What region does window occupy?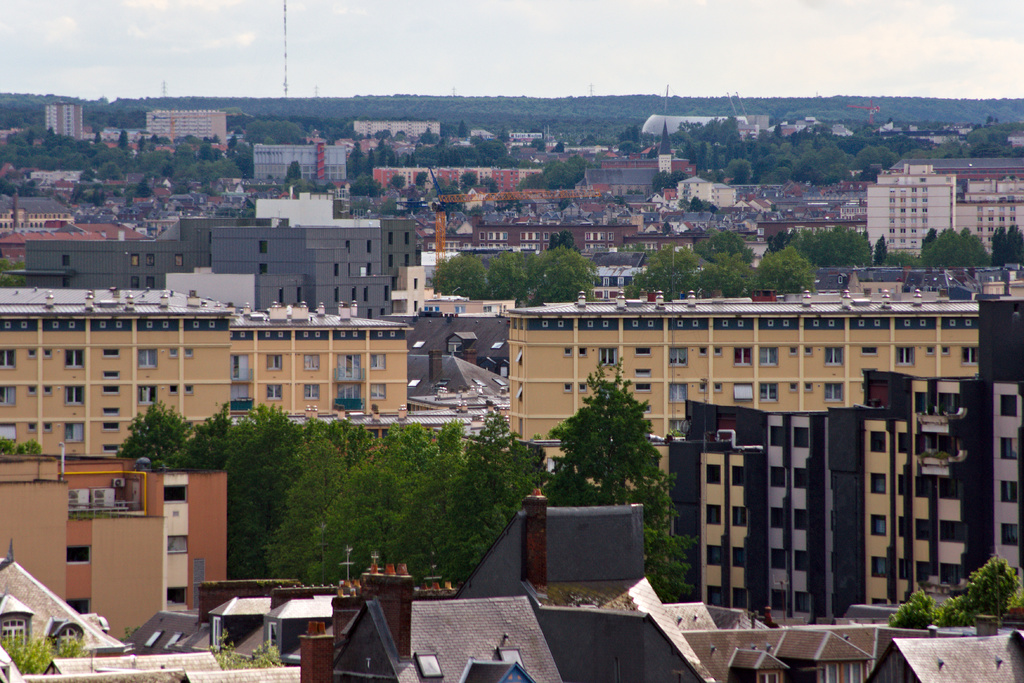
bbox(370, 386, 384, 403).
